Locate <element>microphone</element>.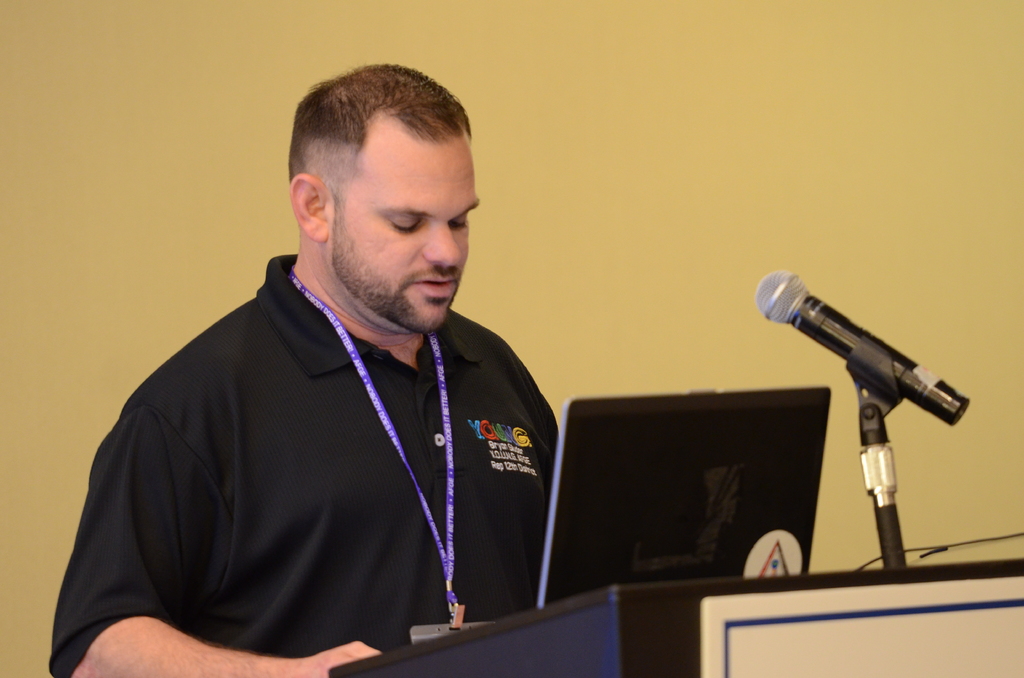
Bounding box: 760,272,975,477.
